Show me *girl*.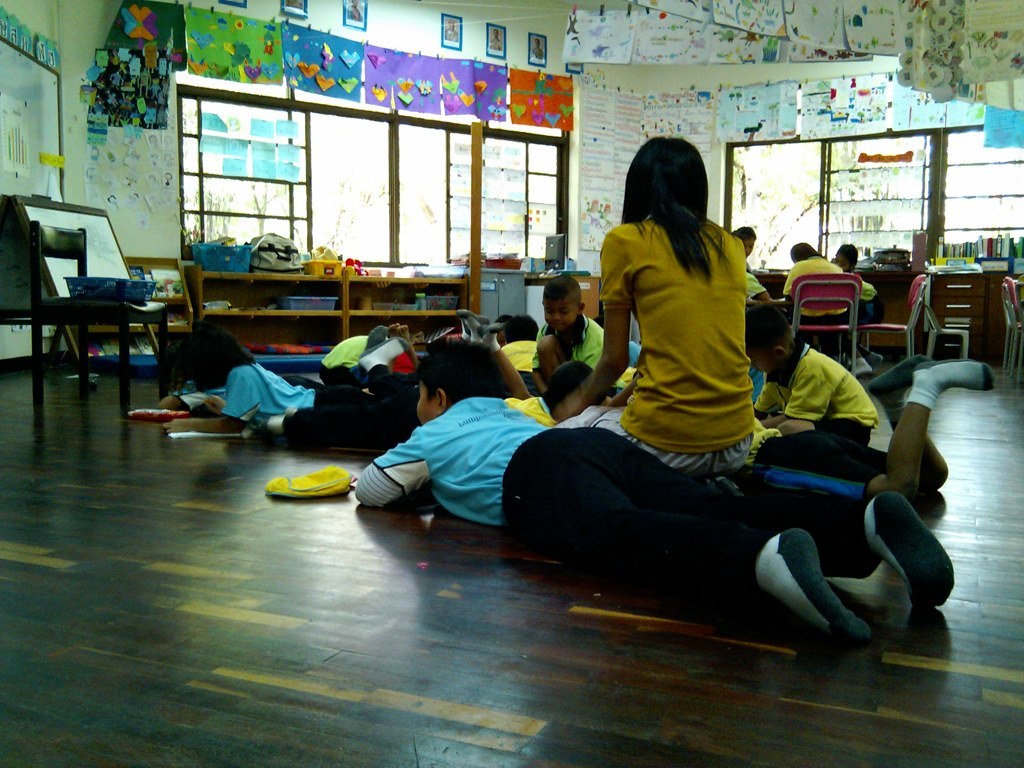
*girl* is here: <region>834, 242, 858, 272</region>.
